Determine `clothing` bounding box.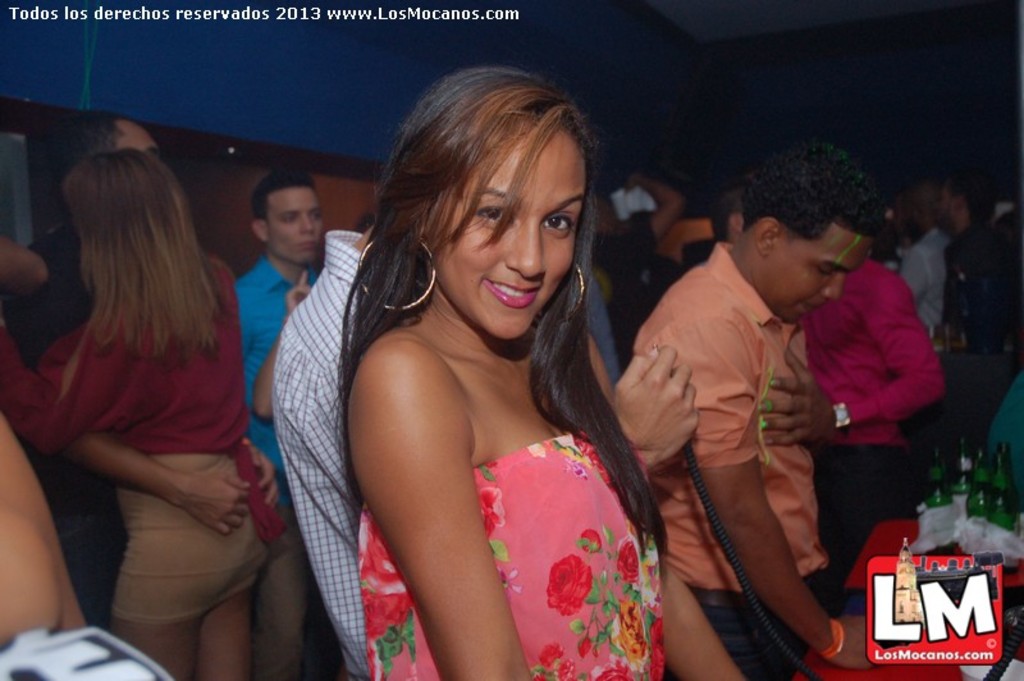
Determined: bbox=[0, 255, 283, 625].
